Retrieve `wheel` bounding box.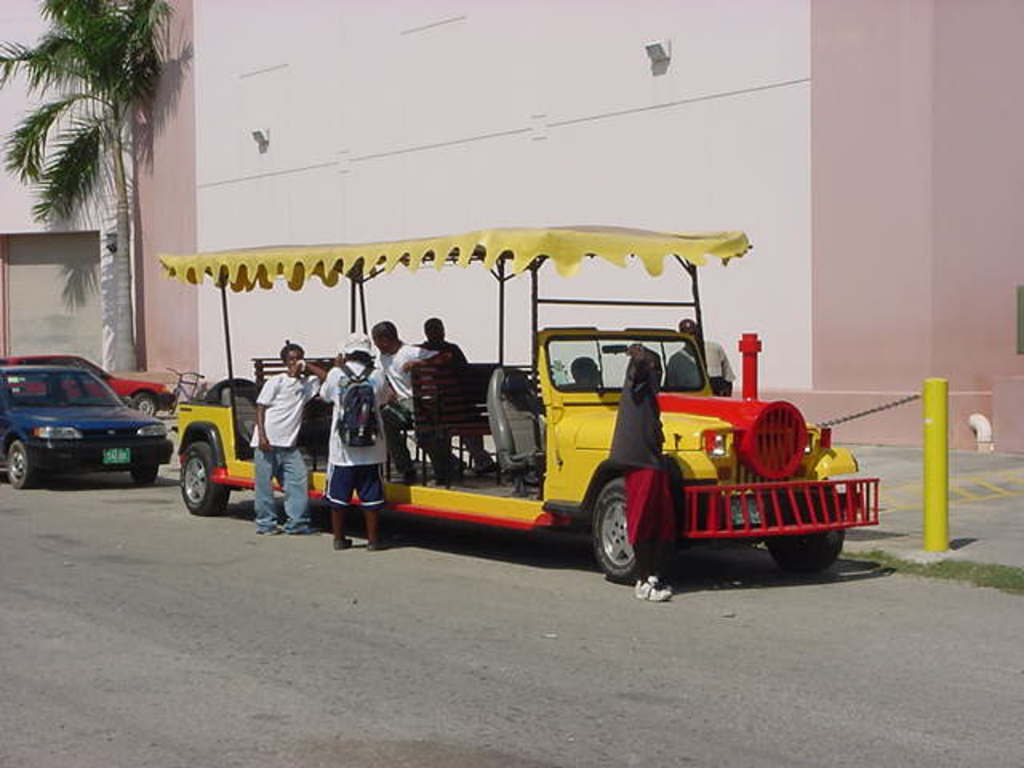
Bounding box: (x1=8, y1=440, x2=40, y2=493).
